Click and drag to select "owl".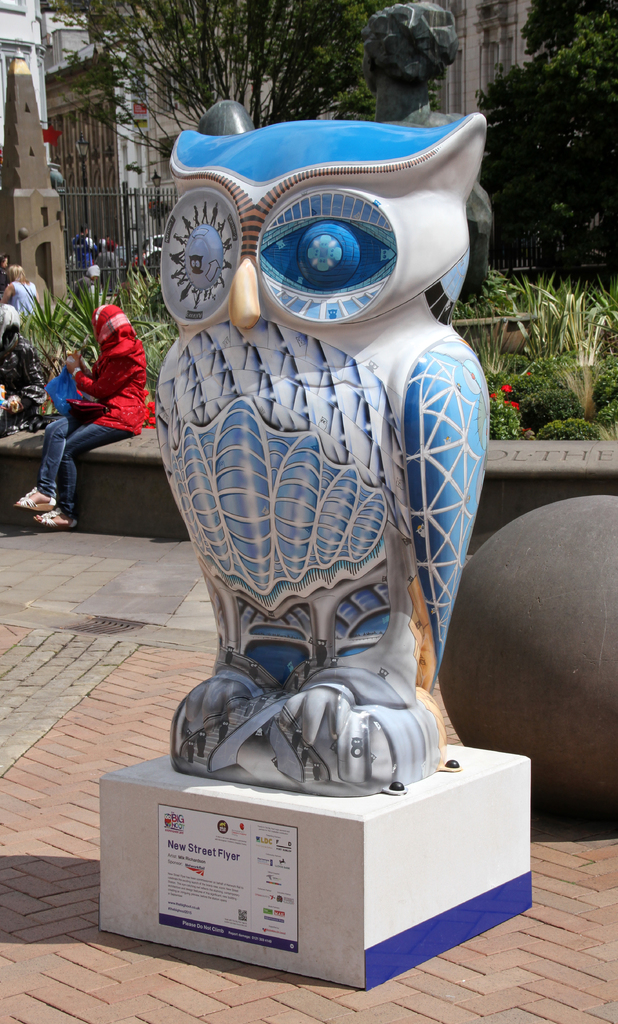
Selection: <bbox>156, 108, 497, 802</bbox>.
